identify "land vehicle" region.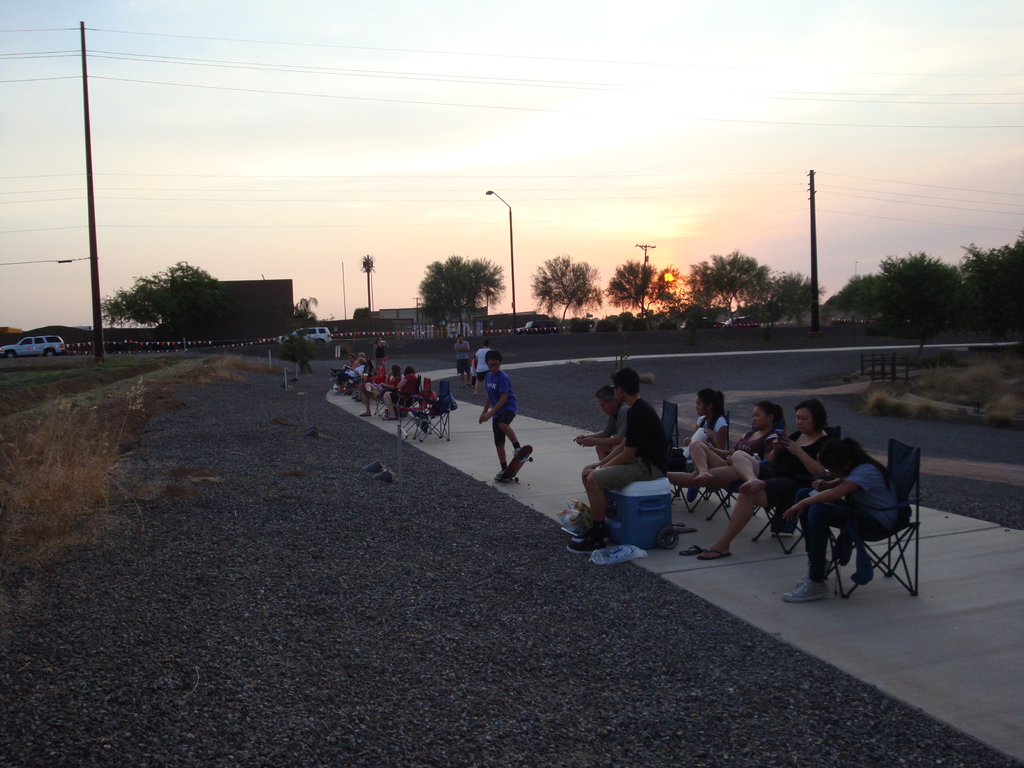
Region: <region>275, 326, 333, 346</region>.
